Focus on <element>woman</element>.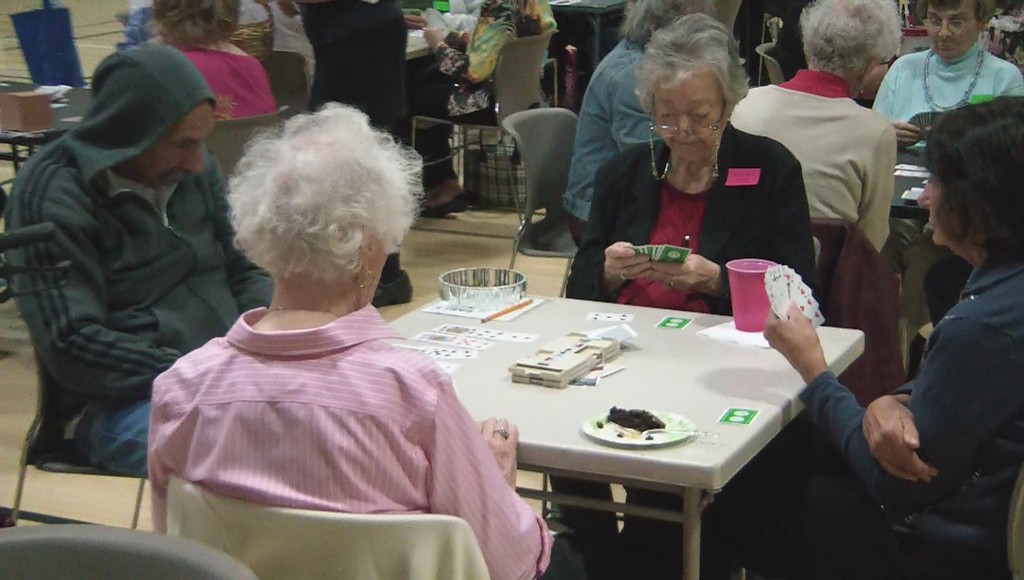
Focused at 148/0/280/122.
